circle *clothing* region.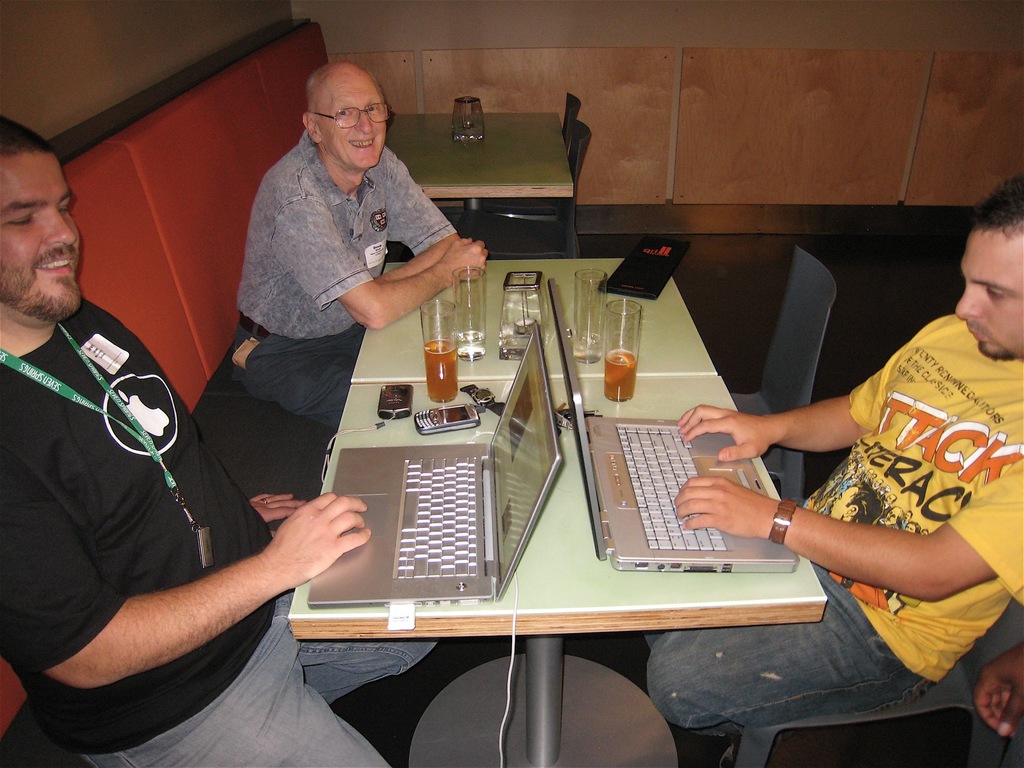
Region: 647 312 1023 744.
